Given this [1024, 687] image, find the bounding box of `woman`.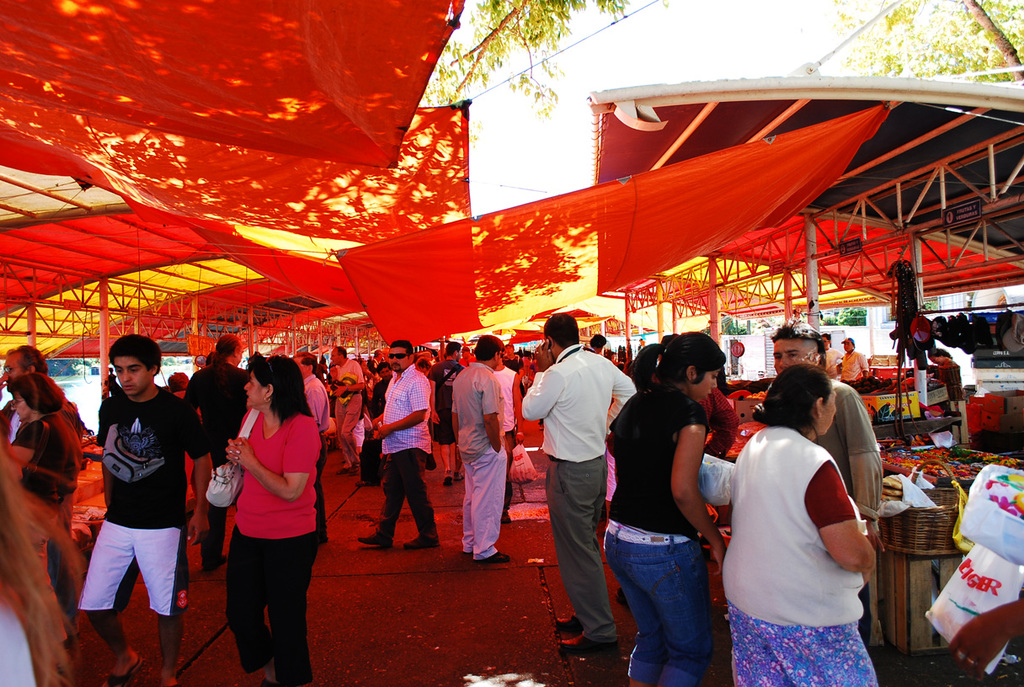
589/327/739/685.
